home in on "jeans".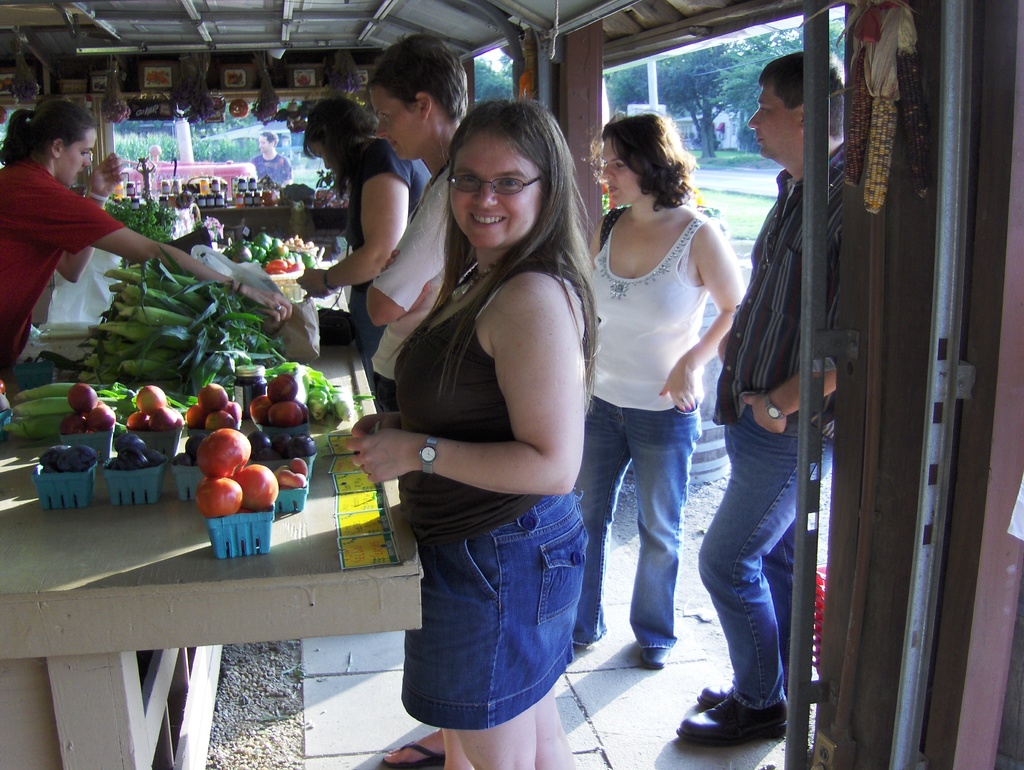
Homed in at <region>576, 395, 702, 639</region>.
